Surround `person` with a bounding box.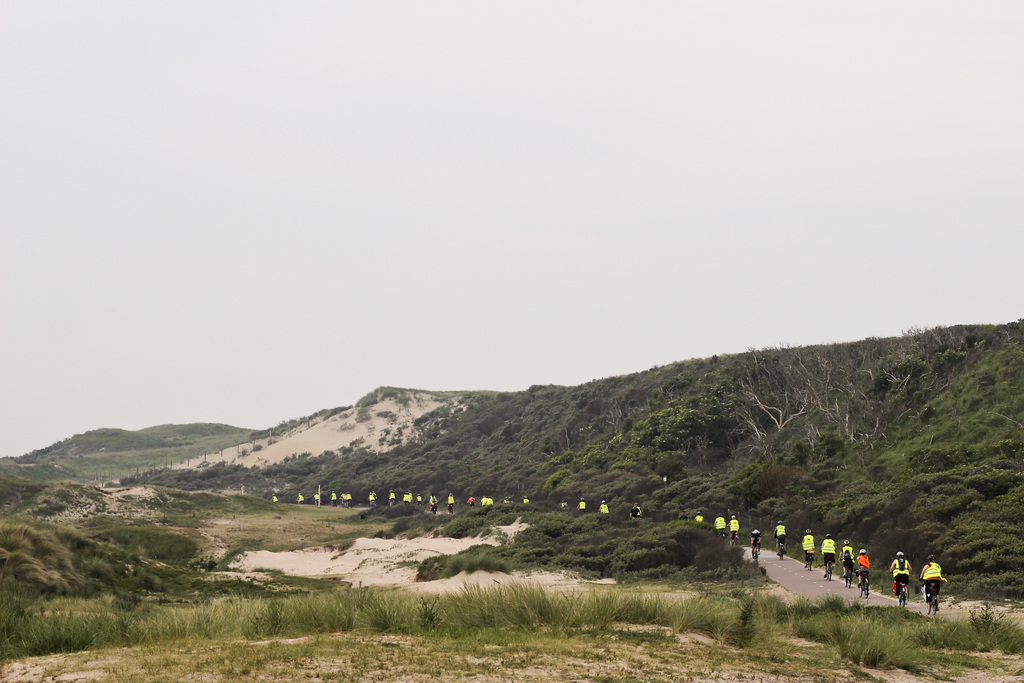
crop(918, 557, 943, 599).
